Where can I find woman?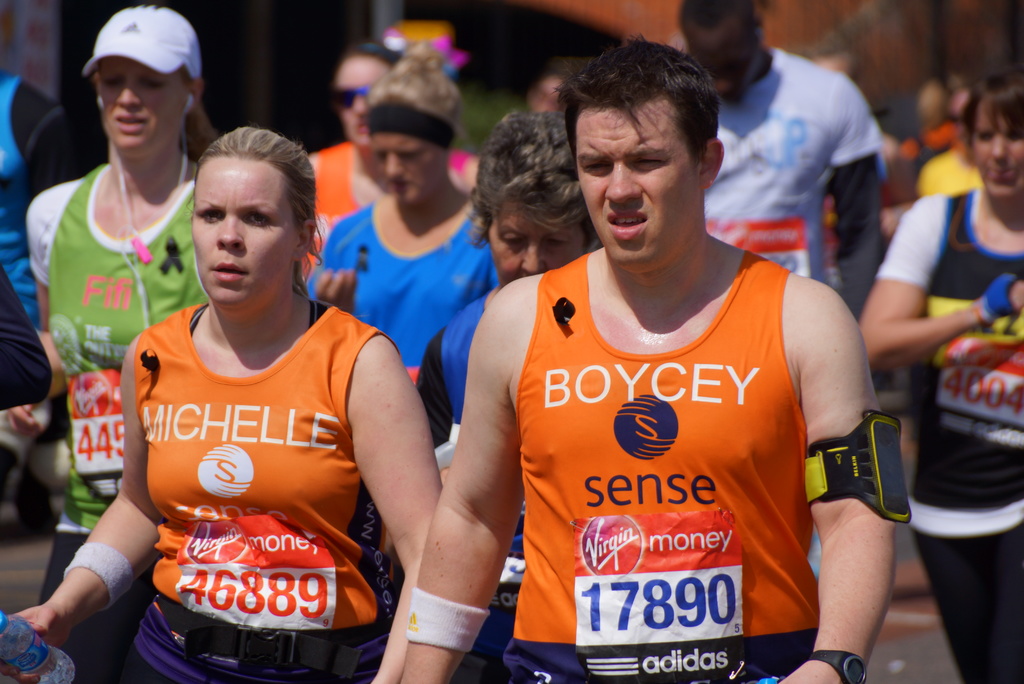
You can find it at detection(0, 121, 438, 683).
